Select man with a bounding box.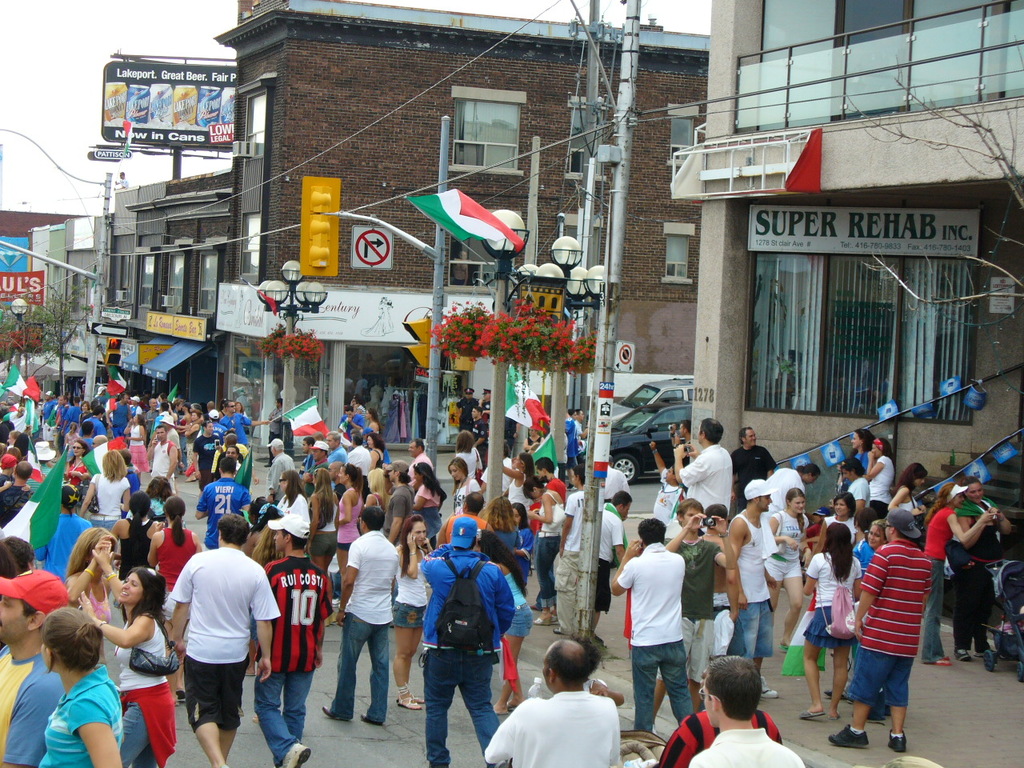
box=[826, 508, 938, 758].
